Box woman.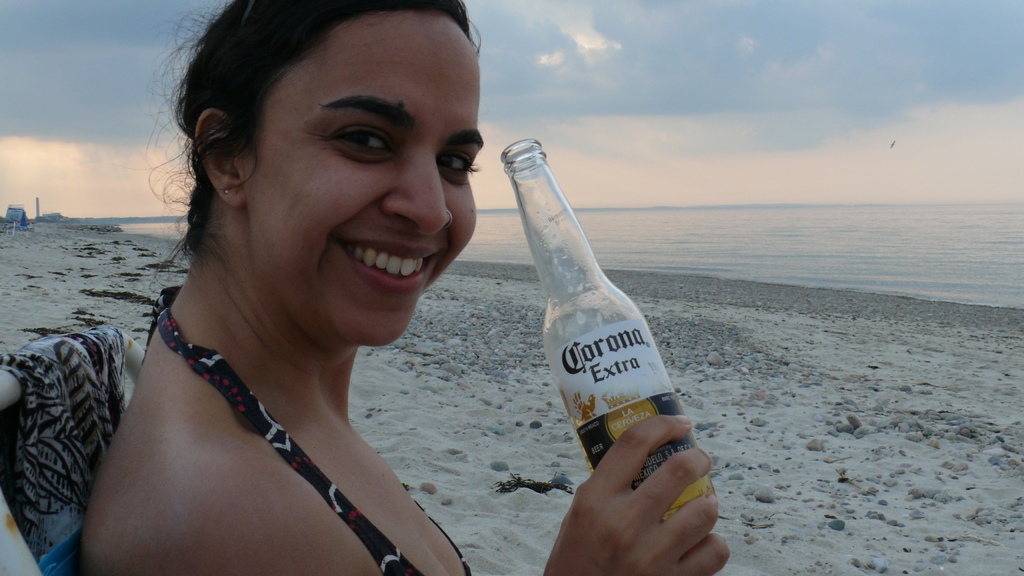
[x1=87, y1=0, x2=728, y2=575].
